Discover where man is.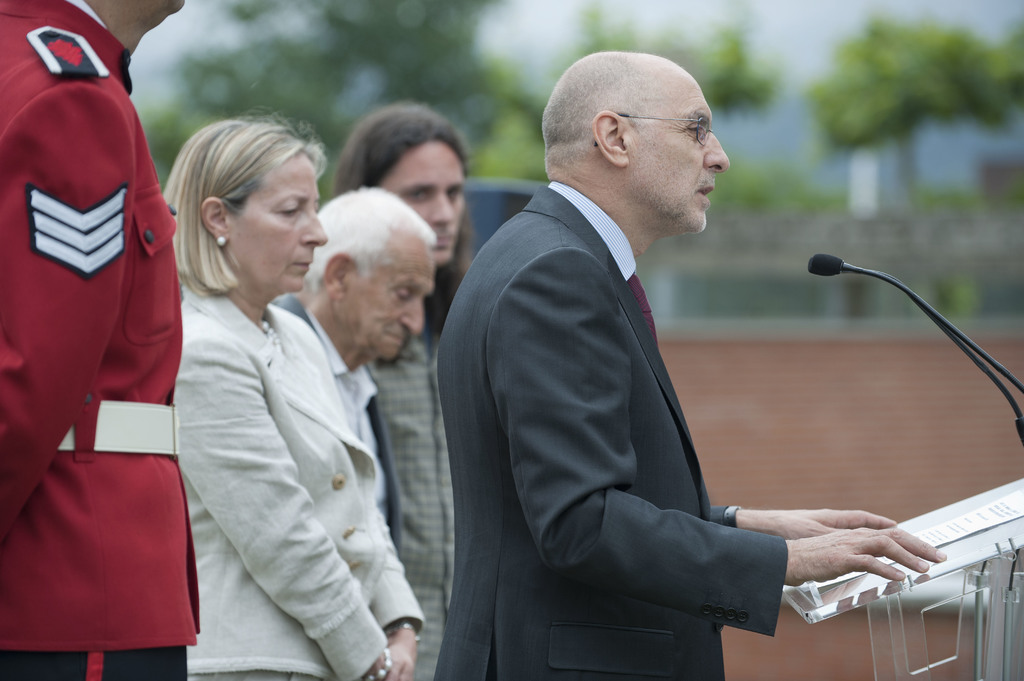
Discovered at (275,182,435,522).
